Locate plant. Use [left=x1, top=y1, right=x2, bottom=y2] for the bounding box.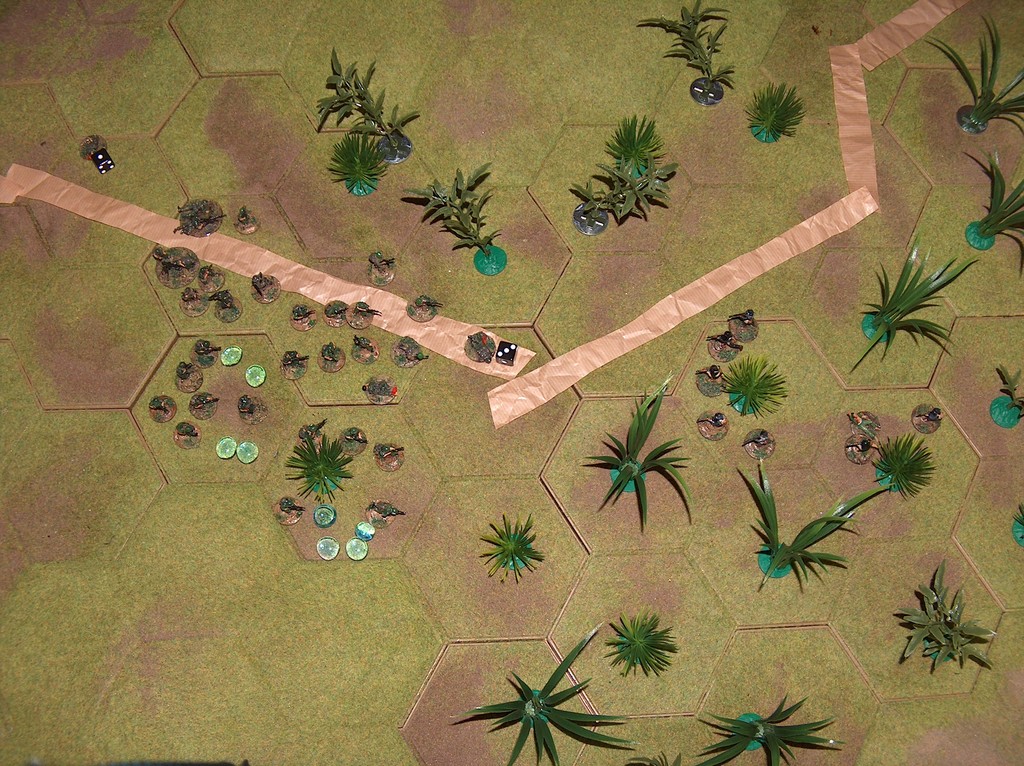
[left=735, top=454, right=897, bottom=587].
